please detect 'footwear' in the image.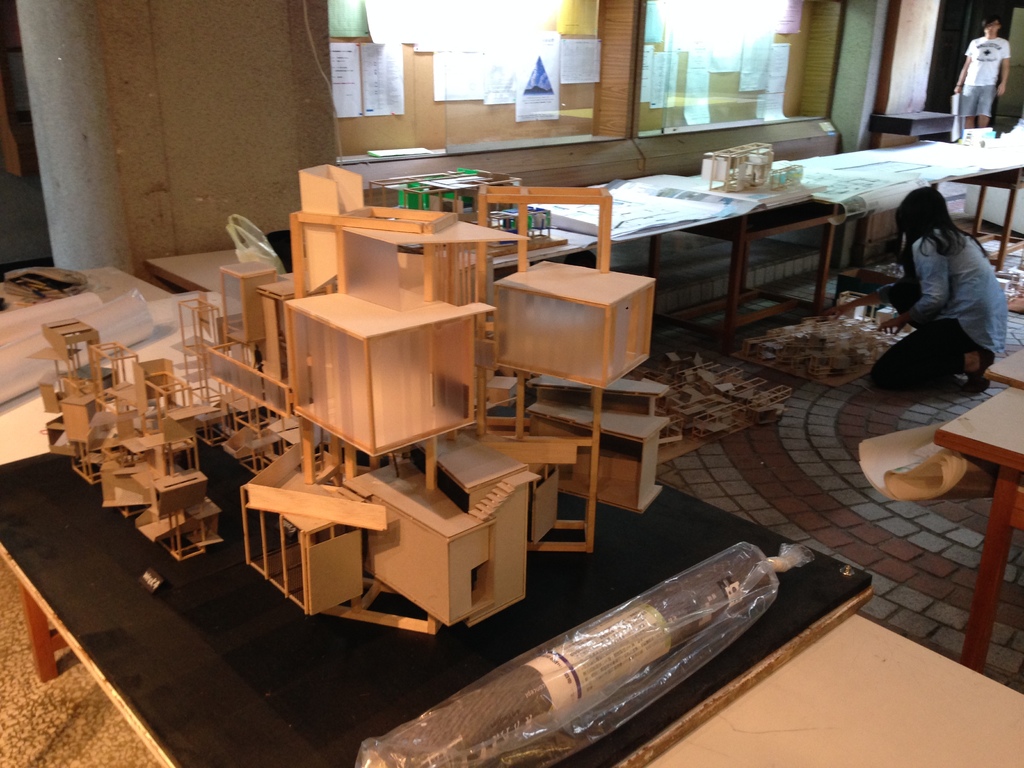
<bbox>966, 348, 996, 392</bbox>.
